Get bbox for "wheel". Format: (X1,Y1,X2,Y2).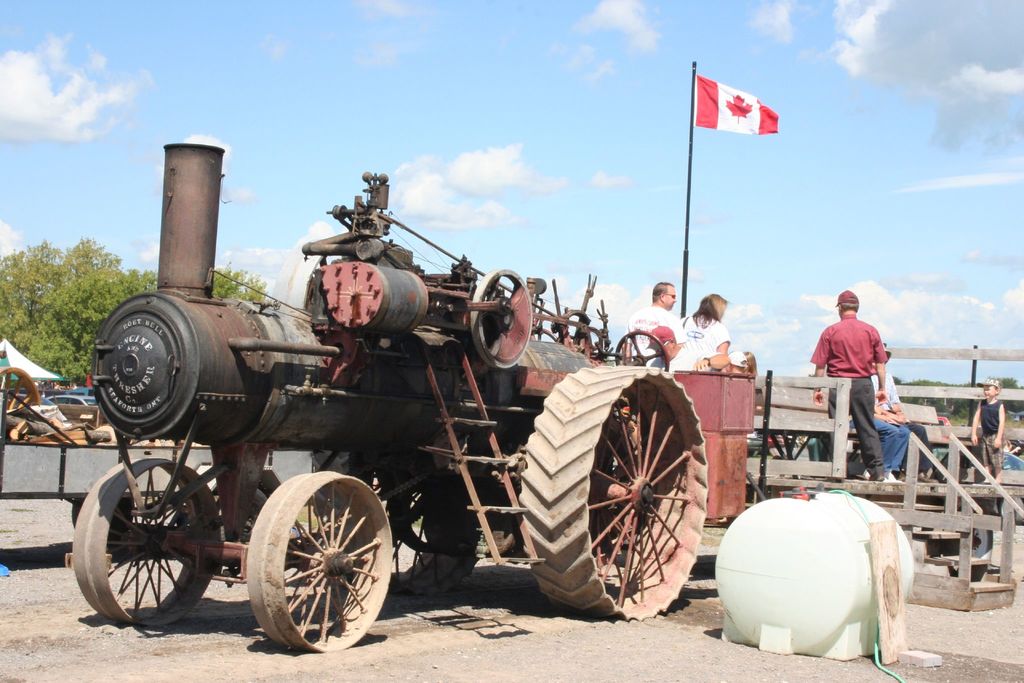
(367,467,468,598).
